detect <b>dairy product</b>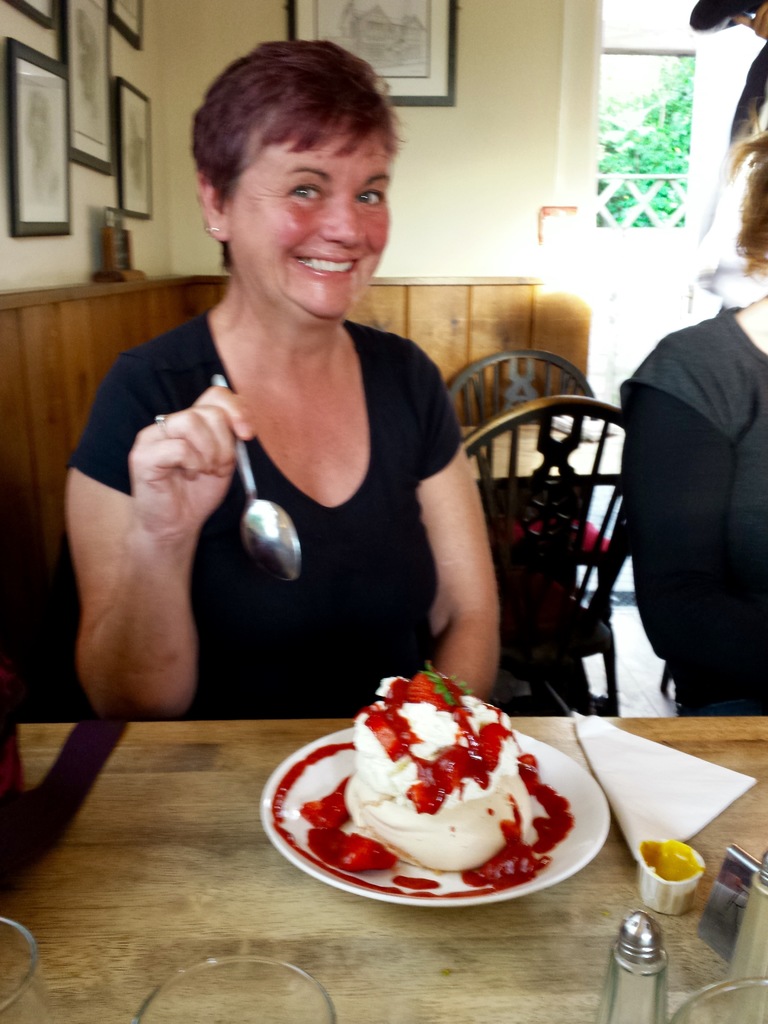
[x1=339, y1=689, x2=580, y2=892]
